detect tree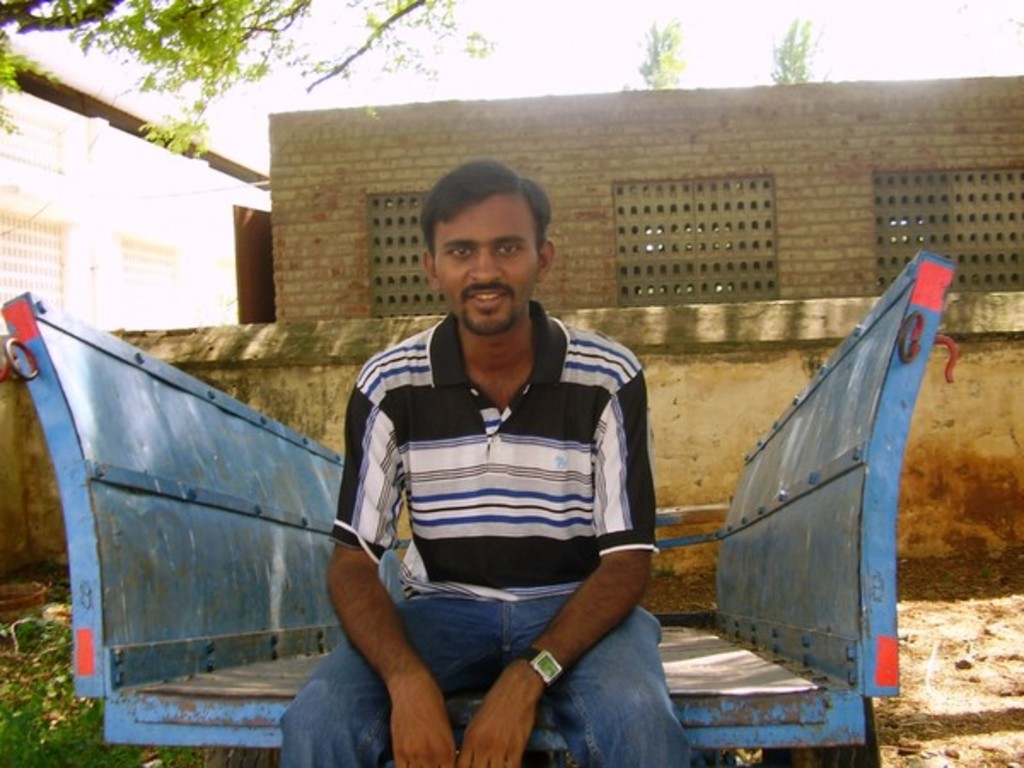
x1=618, y1=14, x2=707, y2=89
